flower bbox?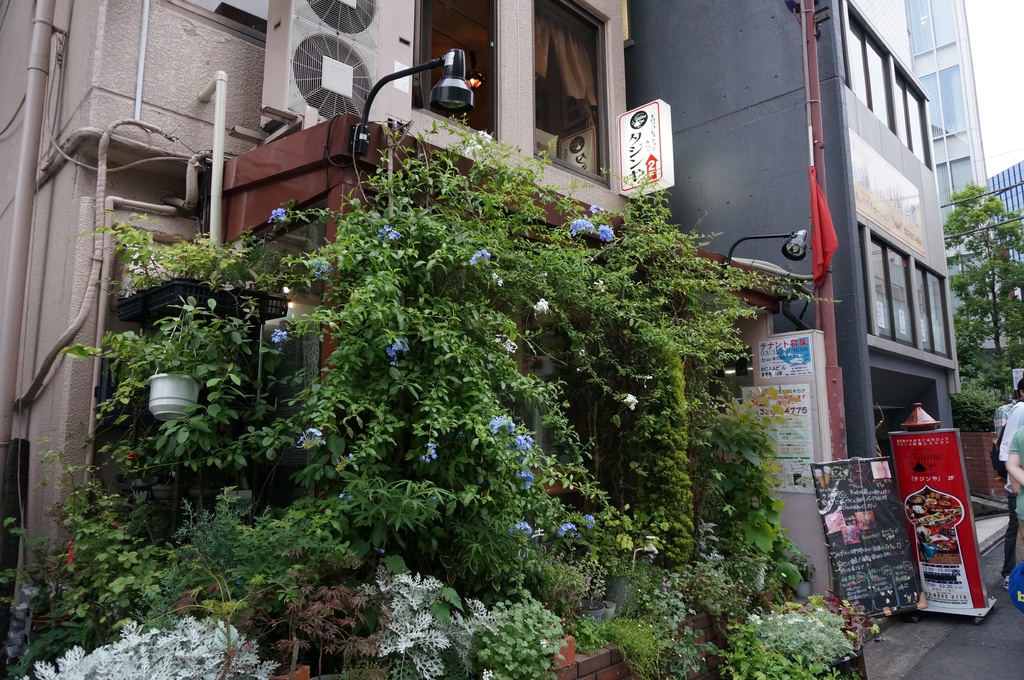
[x1=596, y1=224, x2=615, y2=246]
